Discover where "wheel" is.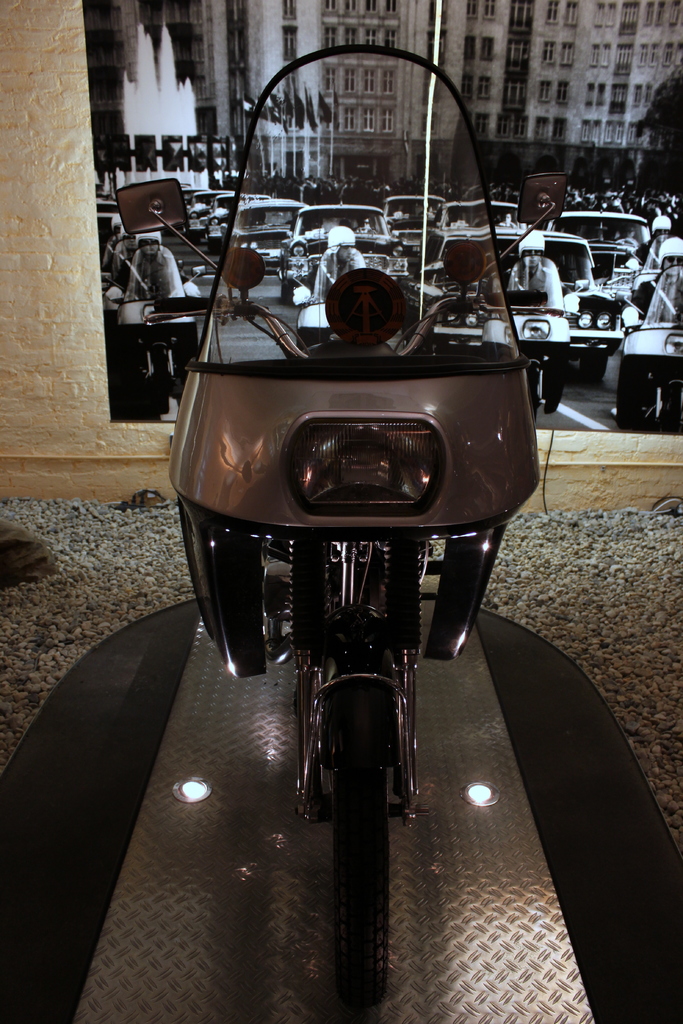
Discovered at [left=527, top=363, right=536, bottom=420].
